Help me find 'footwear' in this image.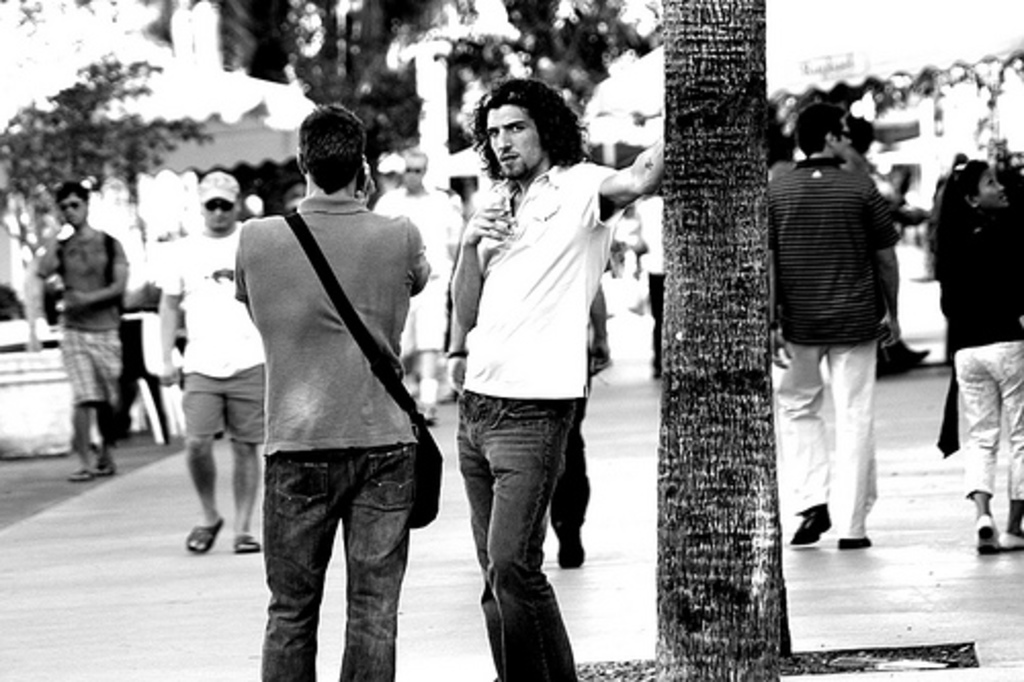
Found it: [left=229, top=532, right=258, bottom=553].
